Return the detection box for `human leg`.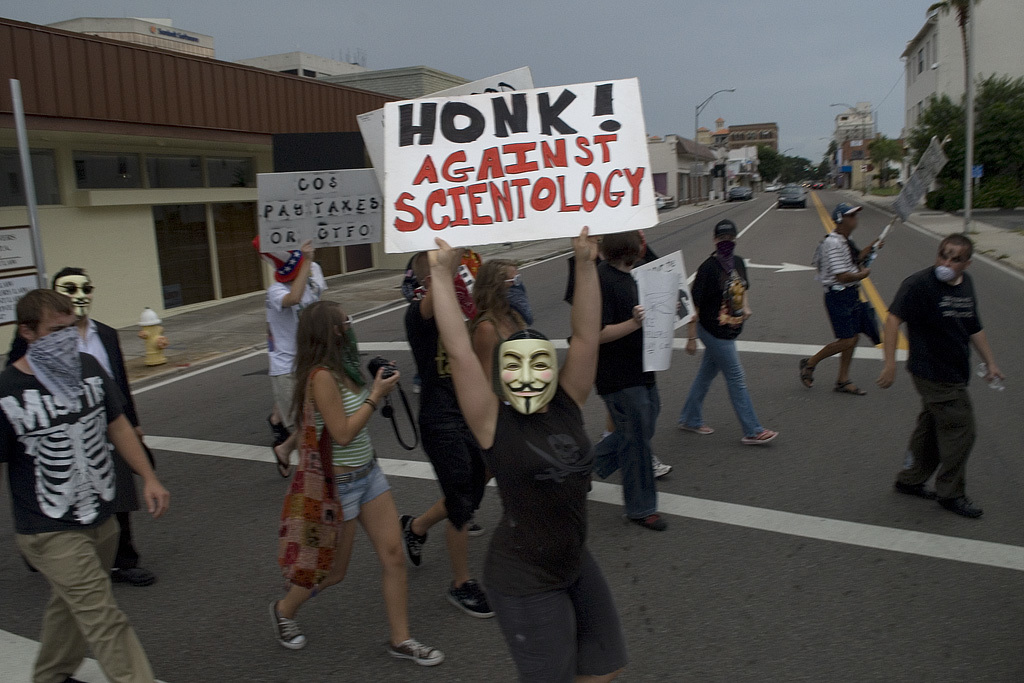
l=269, t=468, r=356, b=651.
